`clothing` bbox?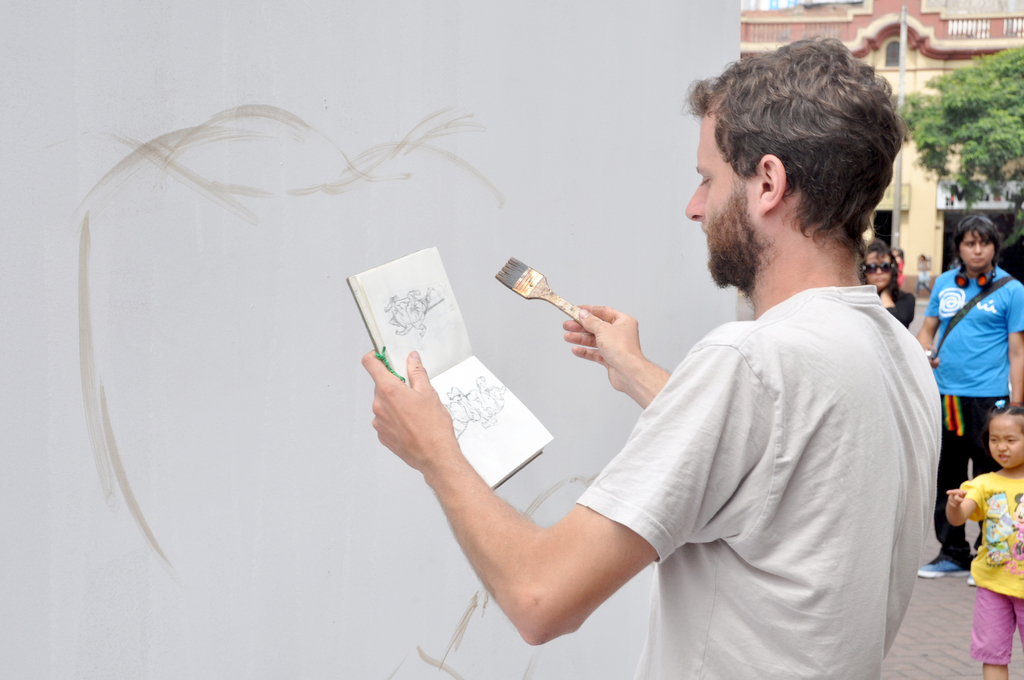
BBox(577, 273, 952, 678)
